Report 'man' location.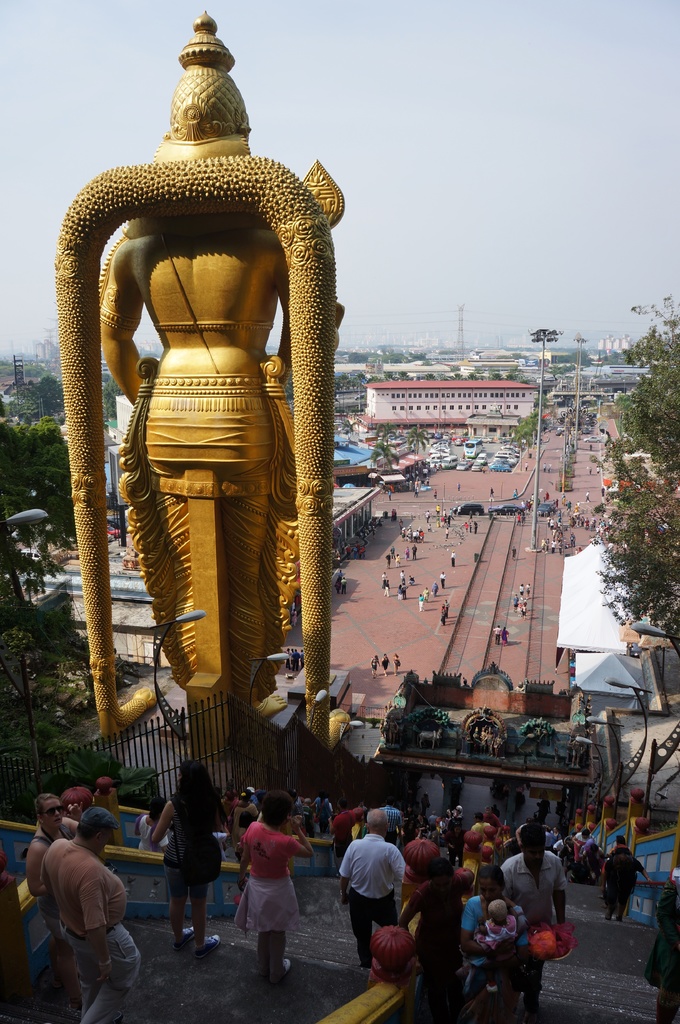
Report: locate(572, 828, 596, 845).
